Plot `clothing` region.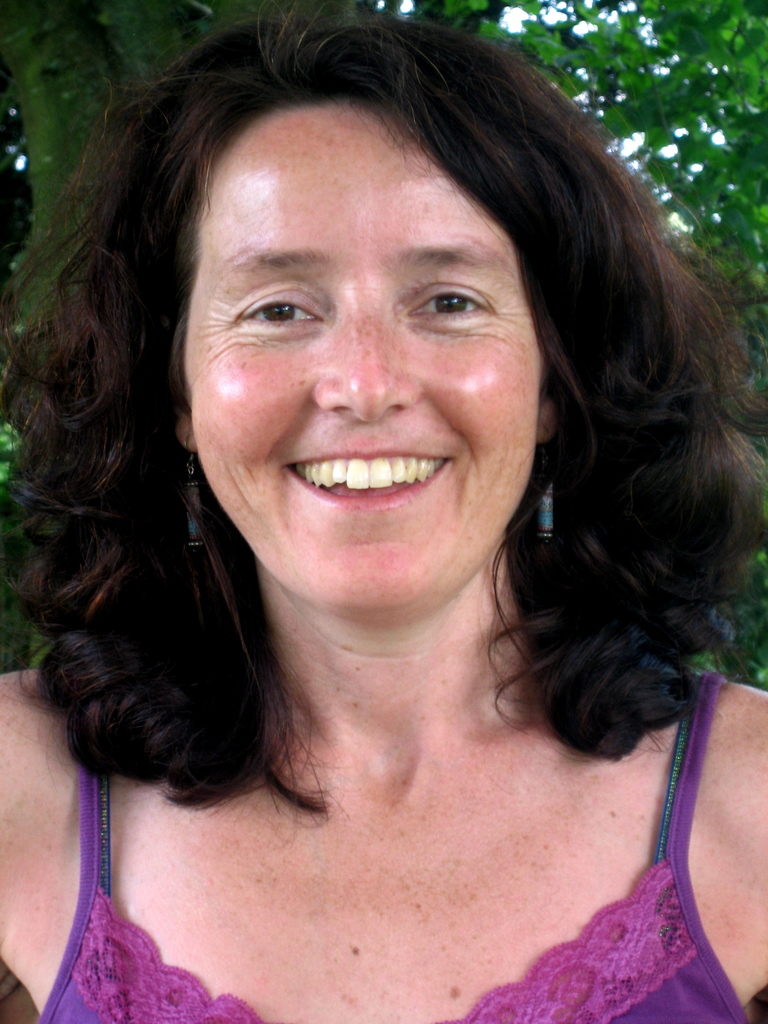
Plotted at rect(33, 673, 767, 1023).
